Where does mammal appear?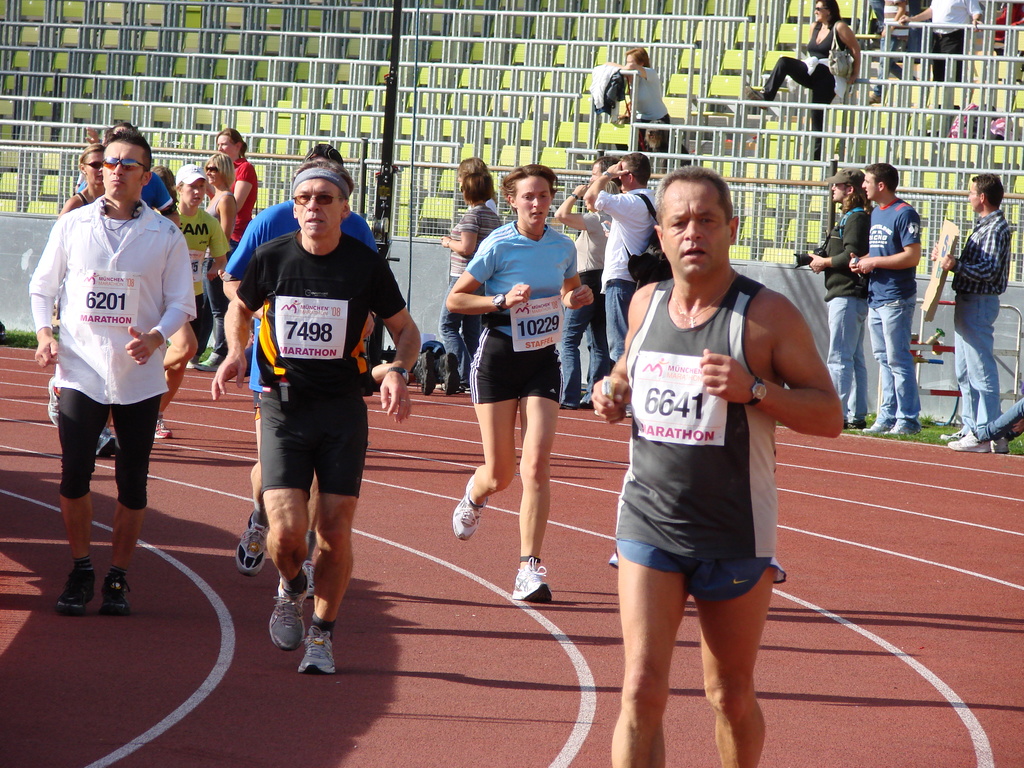
Appears at <box>159,158,234,441</box>.
